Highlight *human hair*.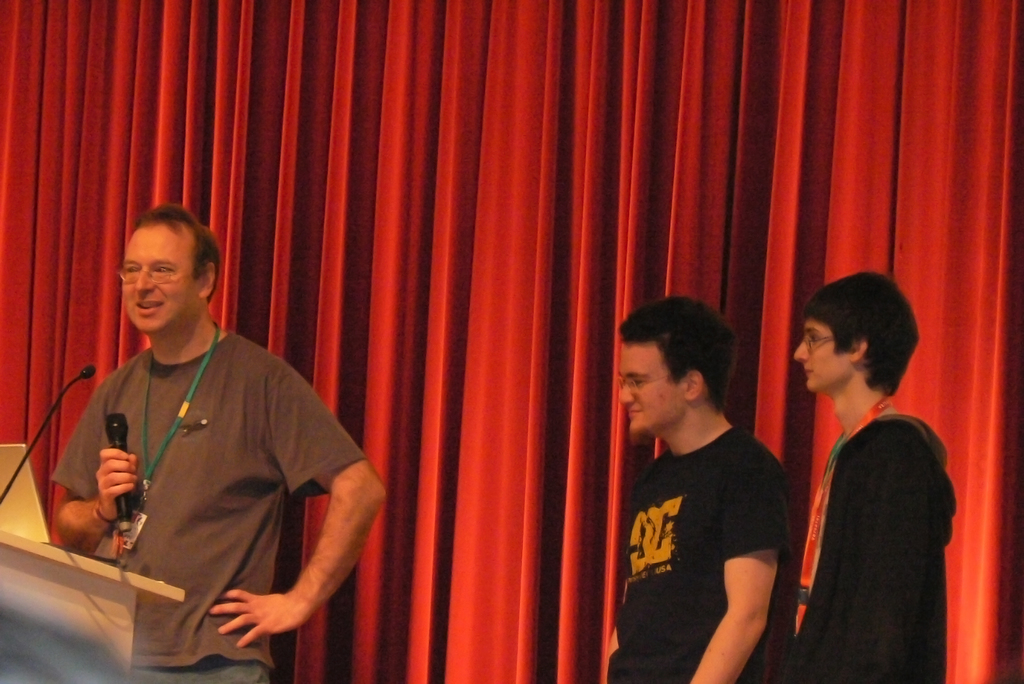
Highlighted region: pyautogui.locateOnScreen(805, 276, 918, 423).
